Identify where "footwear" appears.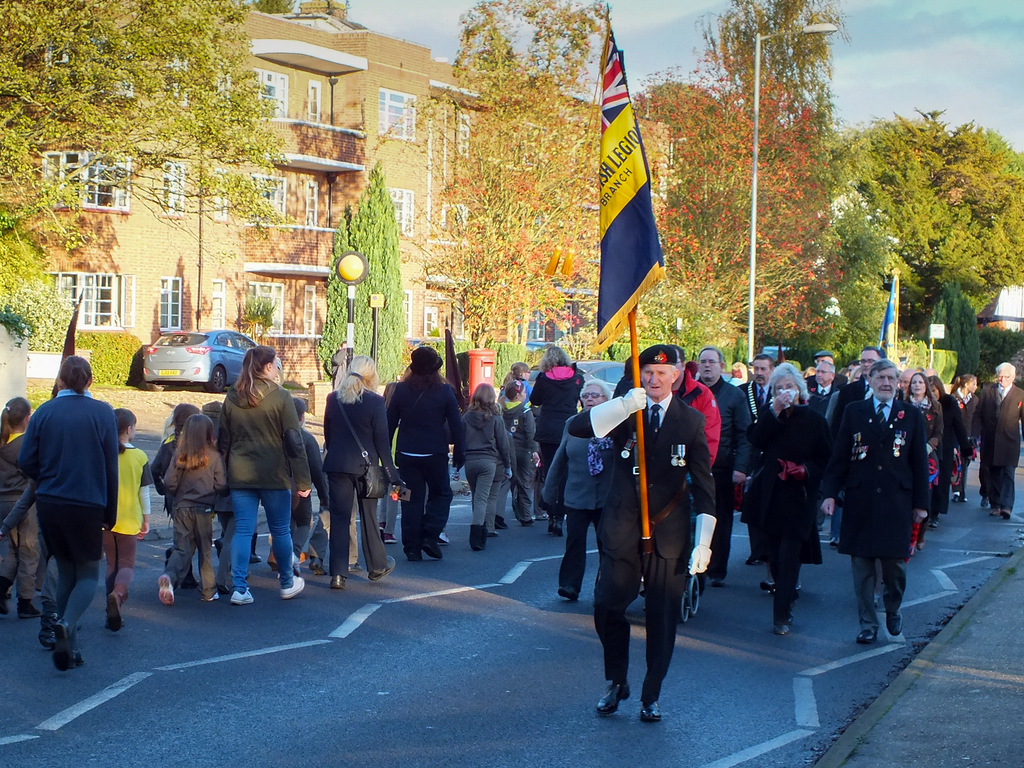
Appears at bbox=(276, 574, 305, 603).
